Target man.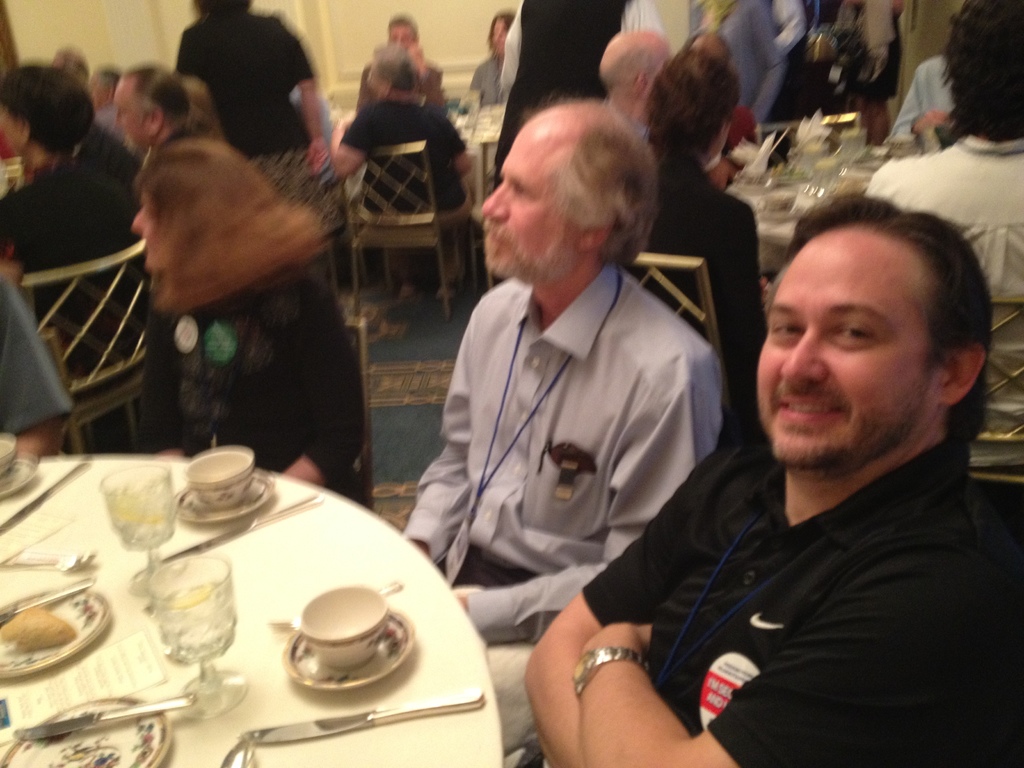
Target region: [113, 63, 225, 161].
